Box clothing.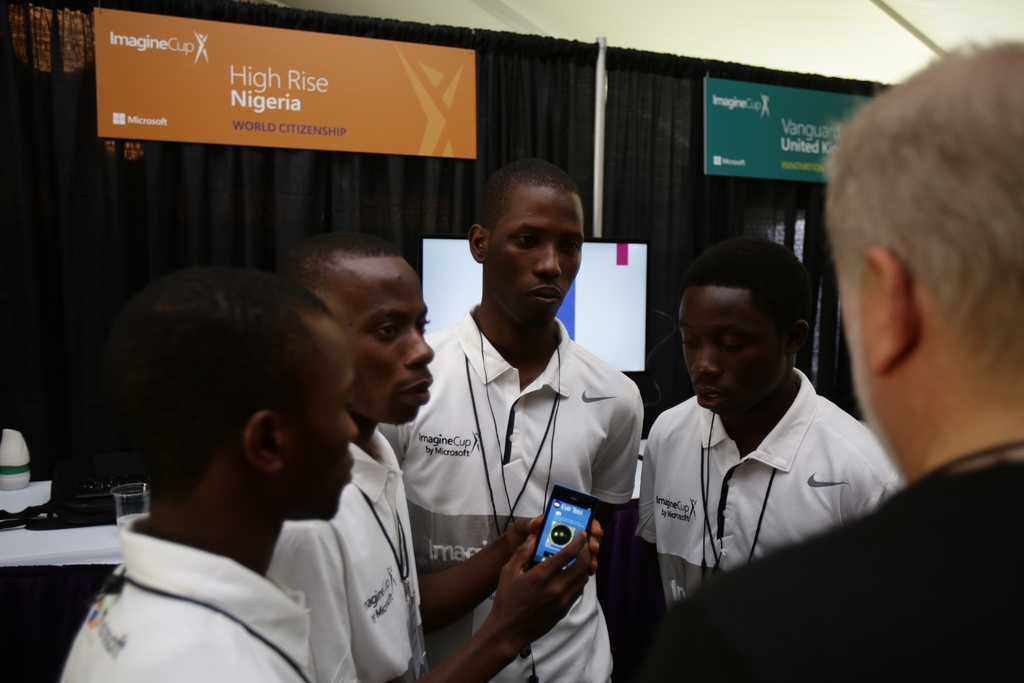
rect(245, 420, 431, 682).
